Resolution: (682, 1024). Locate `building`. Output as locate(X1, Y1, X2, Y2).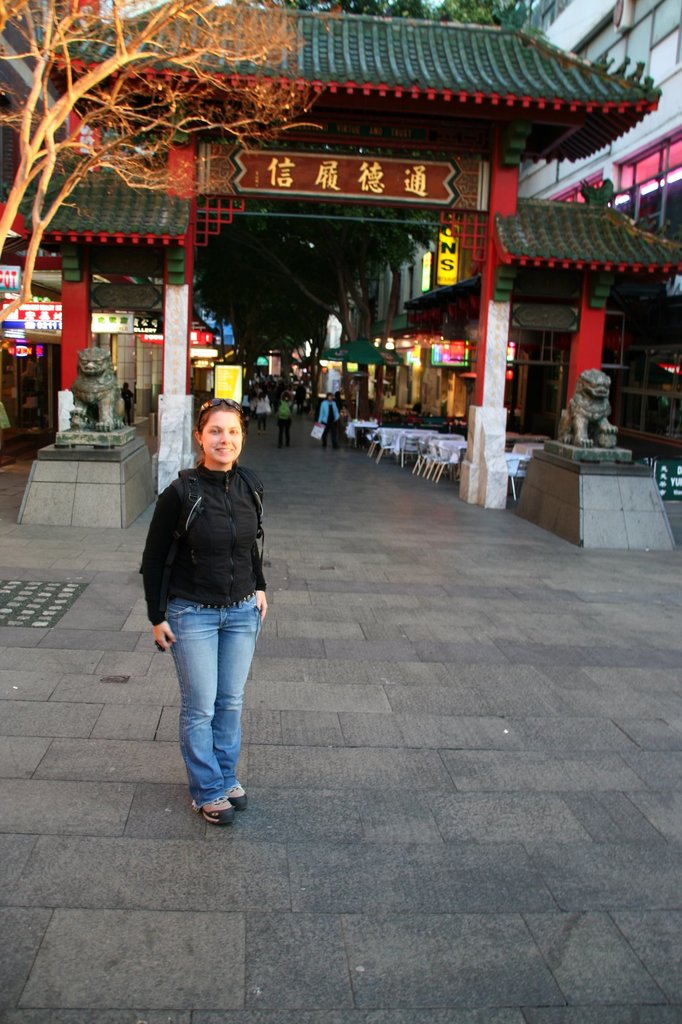
locate(416, 0, 681, 283).
